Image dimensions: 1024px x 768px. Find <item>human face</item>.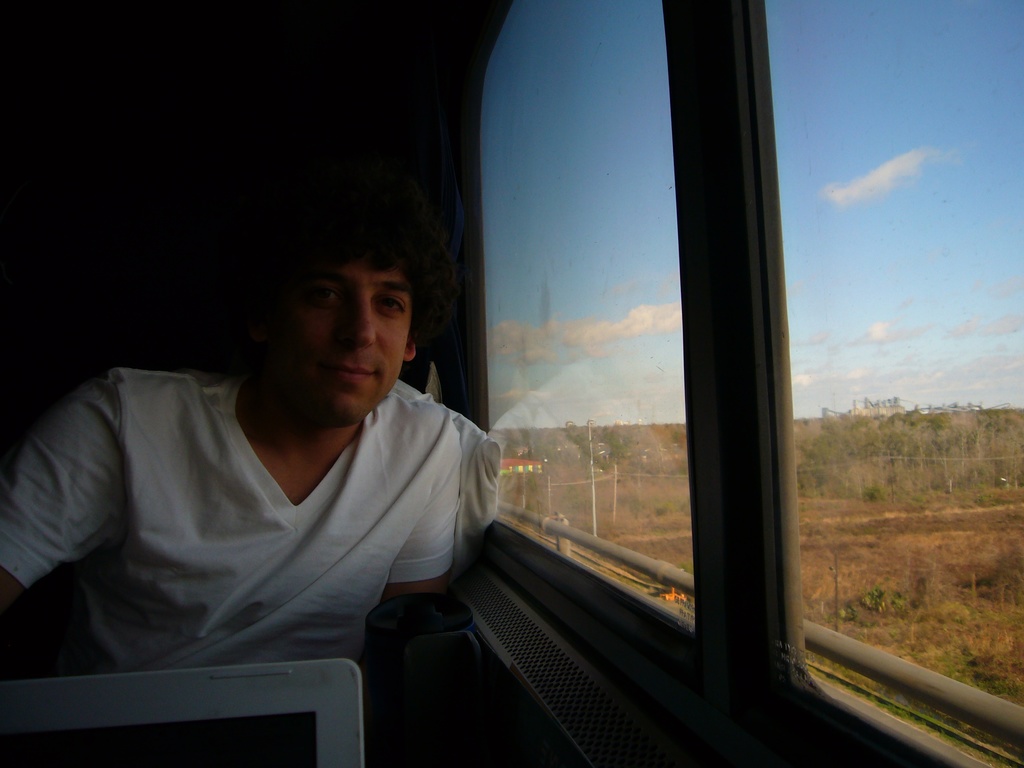
272/259/406/434.
